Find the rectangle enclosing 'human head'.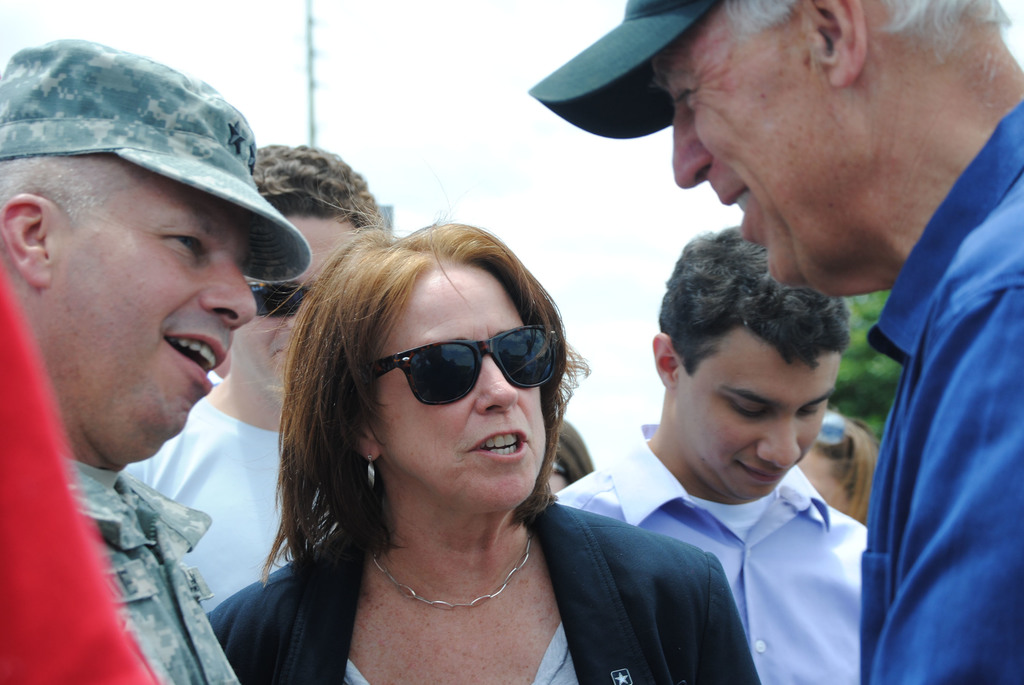
{"x1": 828, "y1": 302, "x2": 901, "y2": 438}.
